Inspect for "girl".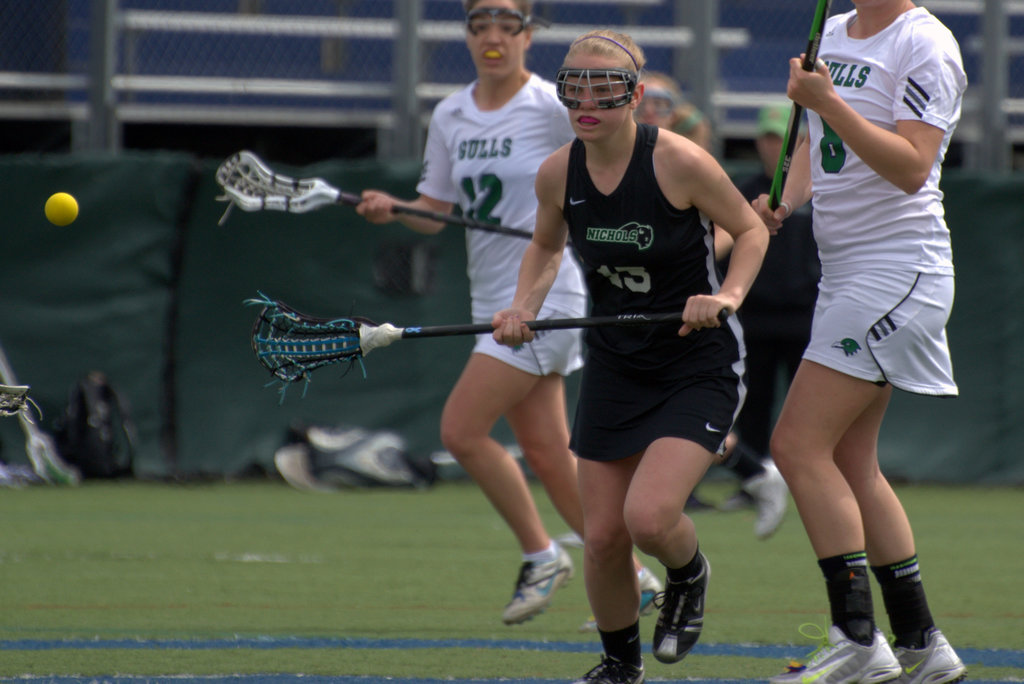
Inspection: <bbox>351, 0, 665, 639</bbox>.
